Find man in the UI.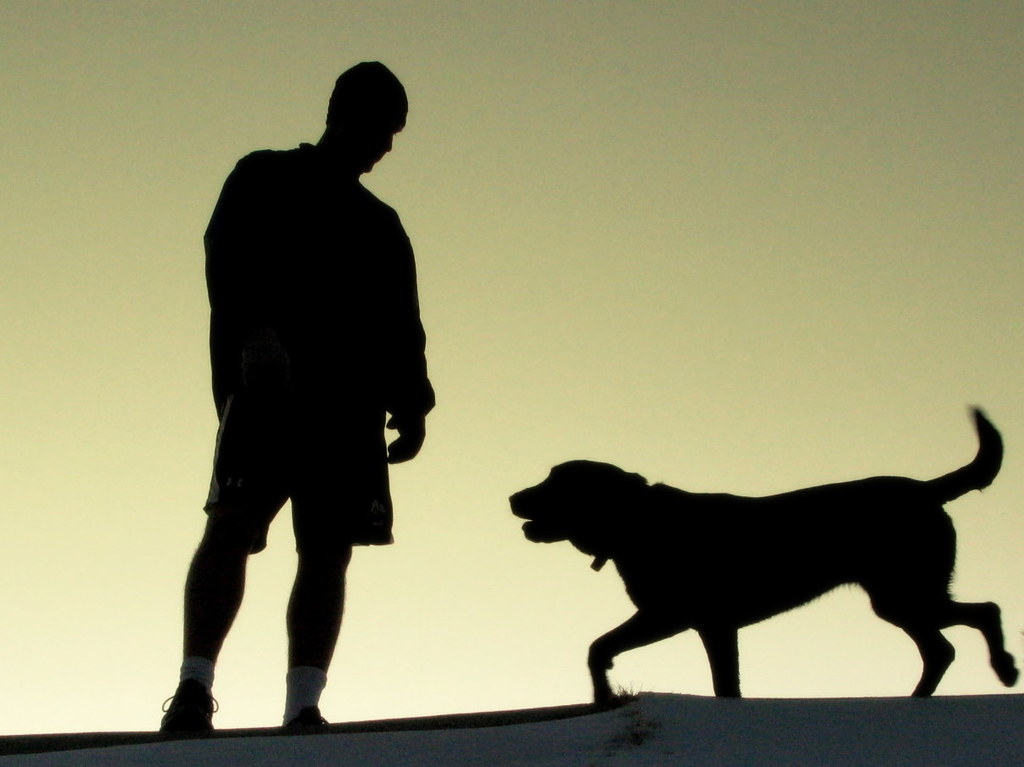
UI element at rect(171, 68, 459, 755).
